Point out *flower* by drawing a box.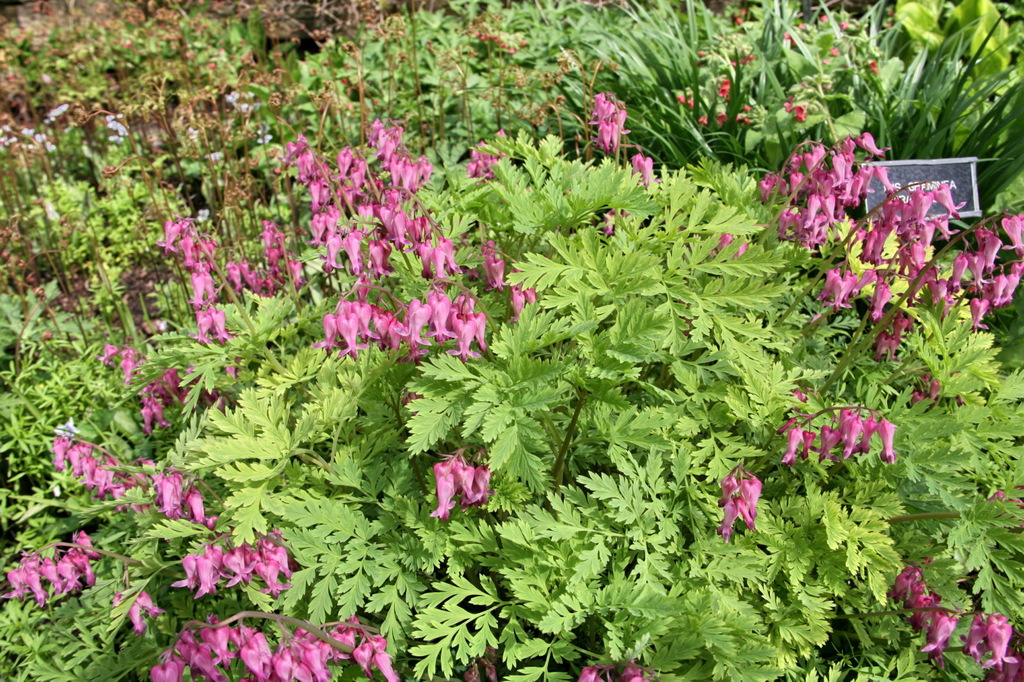
576, 655, 650, 681.
